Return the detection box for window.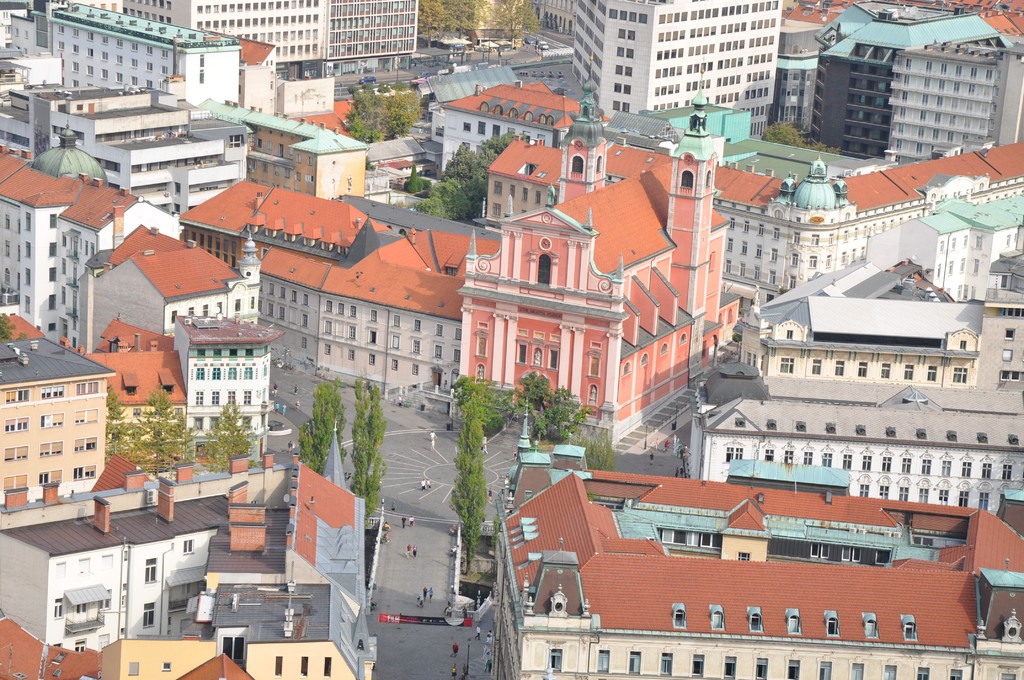
{"x1": 194, "y1": 364, "x2": 204, "y2": 382}.
